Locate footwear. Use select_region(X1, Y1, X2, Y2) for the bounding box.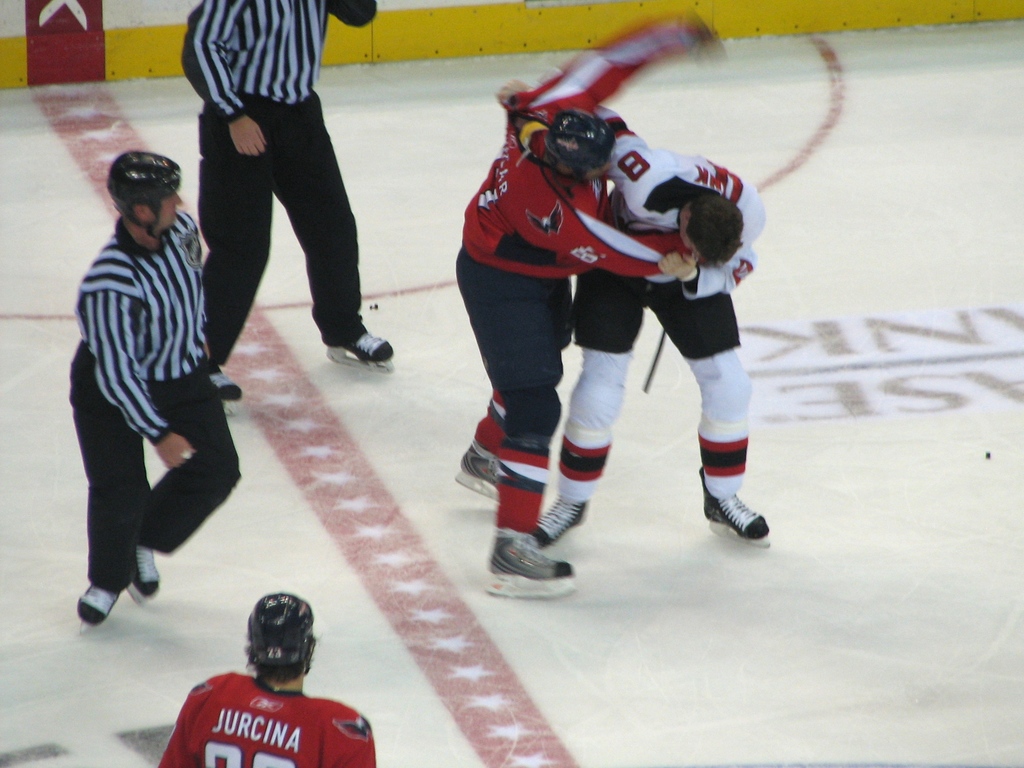
select_region(699, 476, 771, 559).
